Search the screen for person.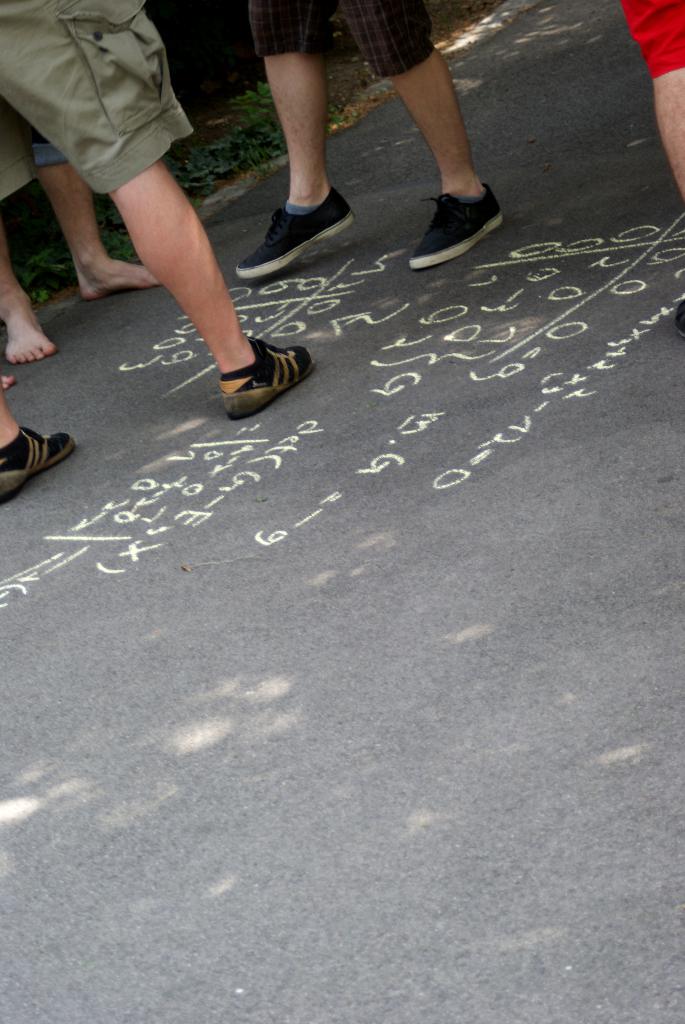
Found at [28, 0, 292, 428].
